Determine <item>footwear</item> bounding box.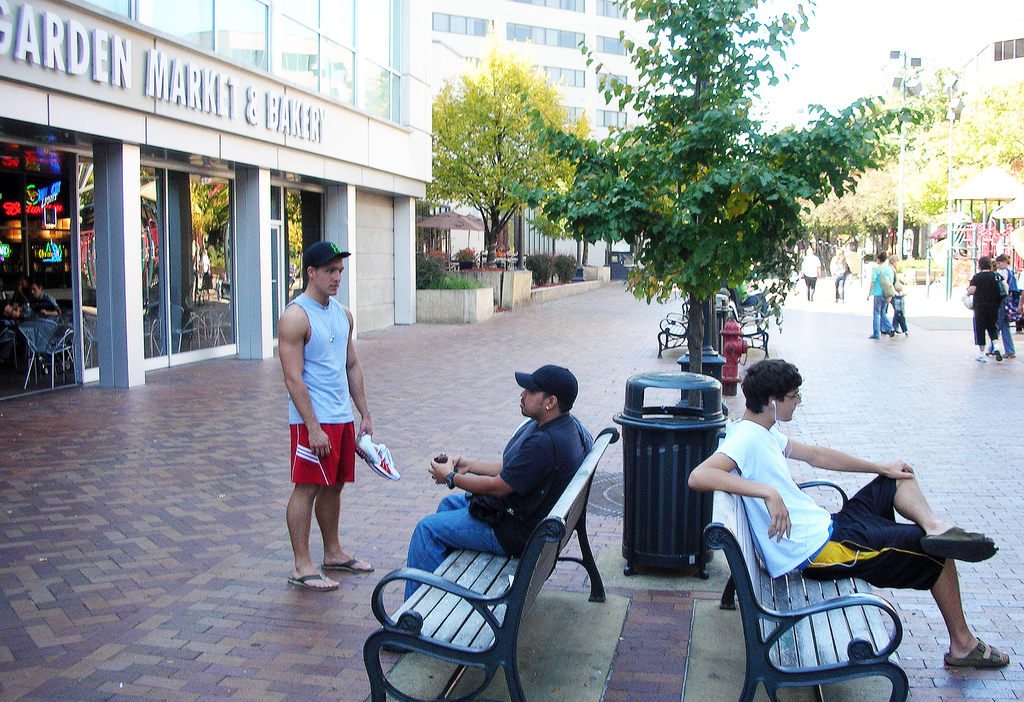
Determined: l=943, t=638, r=1012, b=673.
